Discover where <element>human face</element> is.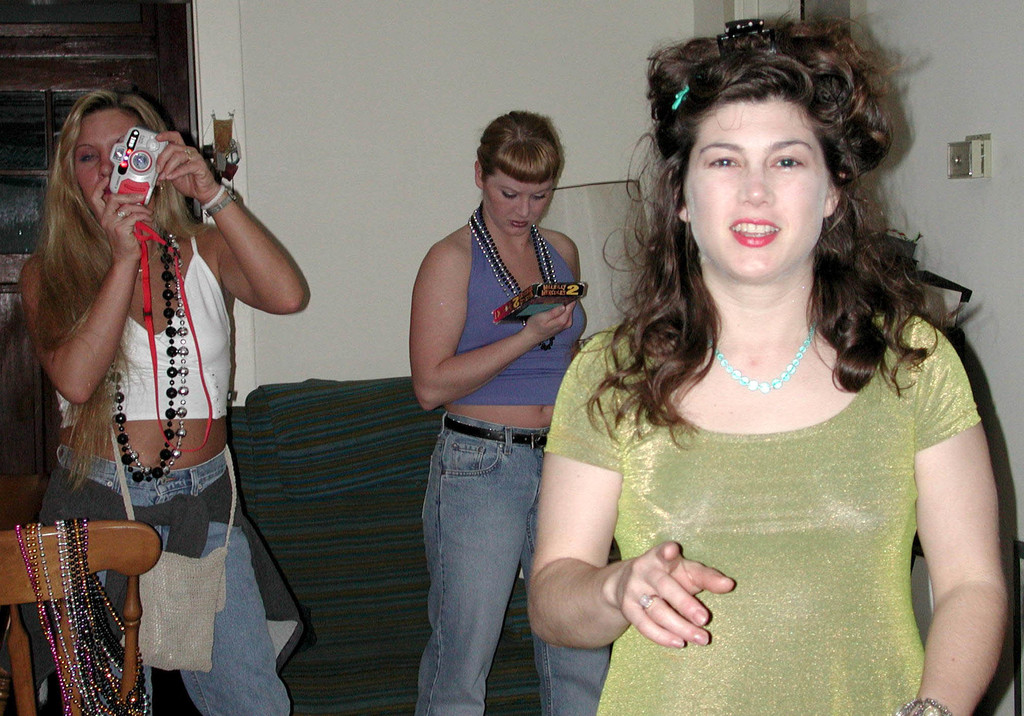
Discovered at <region>75, 106, 136, 216</region>.
